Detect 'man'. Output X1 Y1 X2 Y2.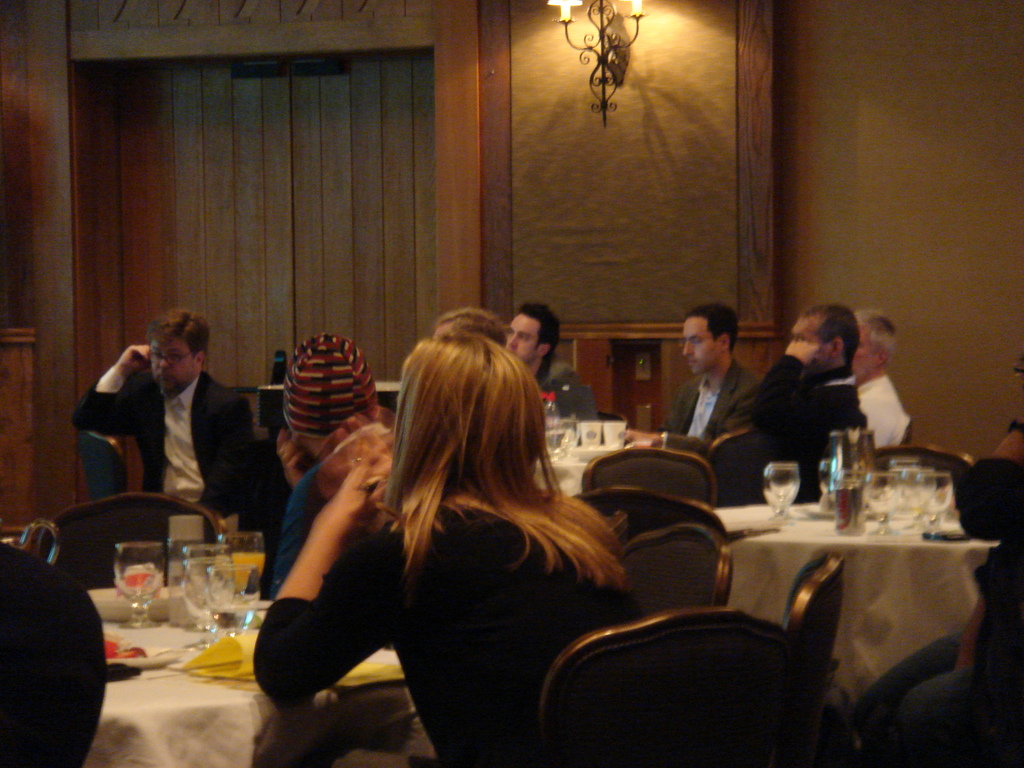
717 295 877 451.
